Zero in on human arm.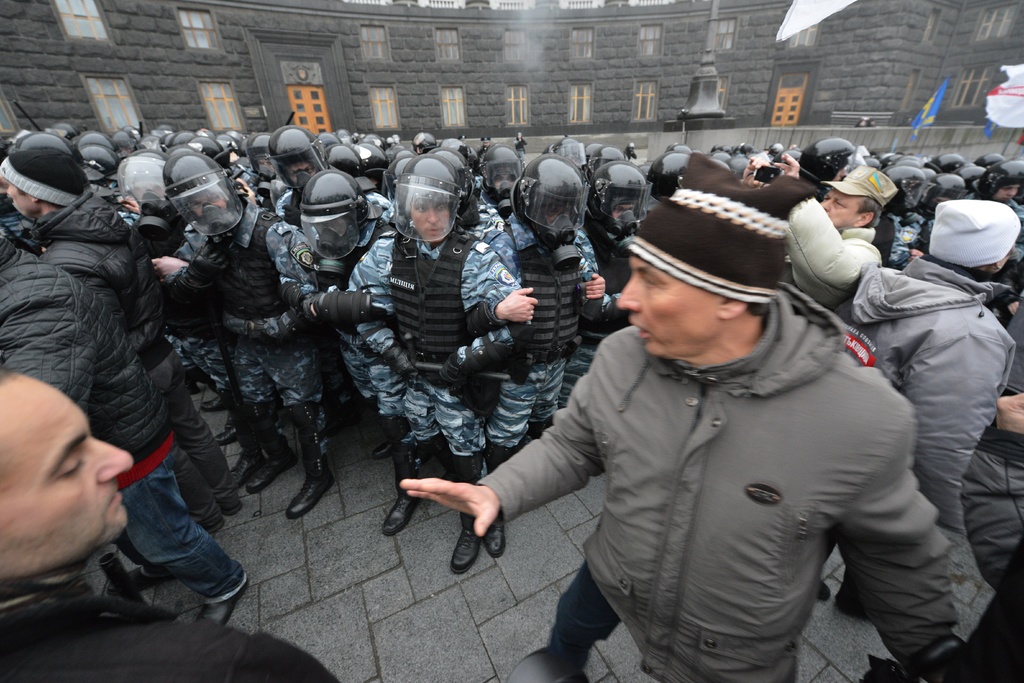
Zeroed in: 746 157 765 186.
